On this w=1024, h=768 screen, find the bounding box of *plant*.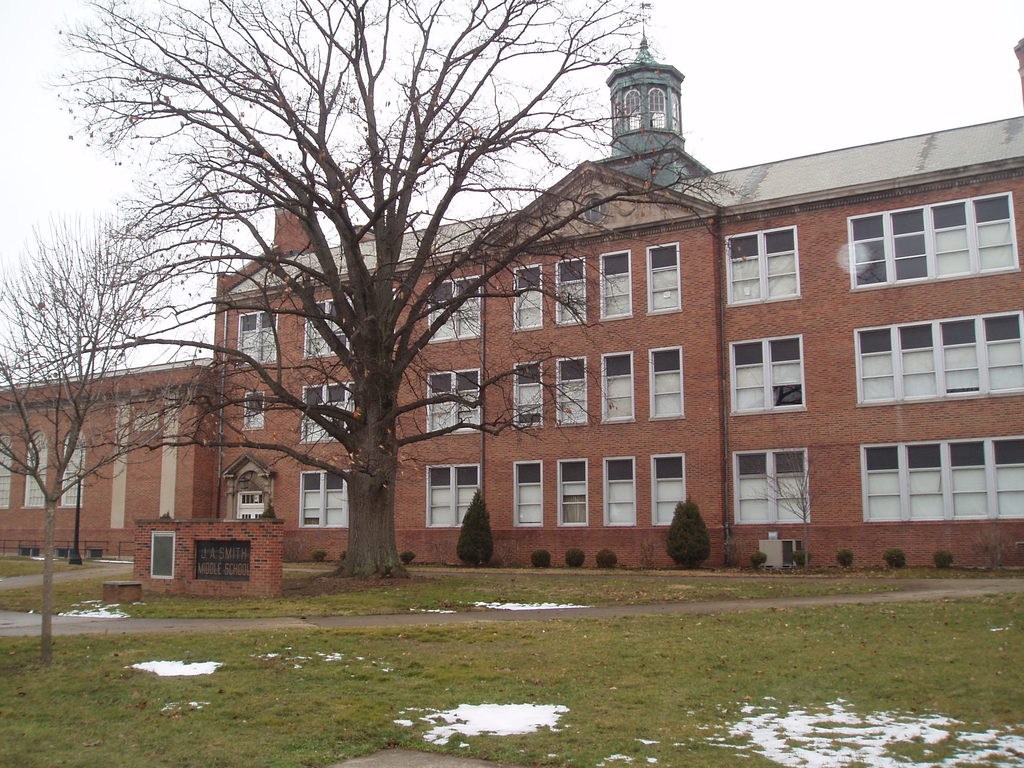
Bounding box: crop(397, 548, 416, 566).
